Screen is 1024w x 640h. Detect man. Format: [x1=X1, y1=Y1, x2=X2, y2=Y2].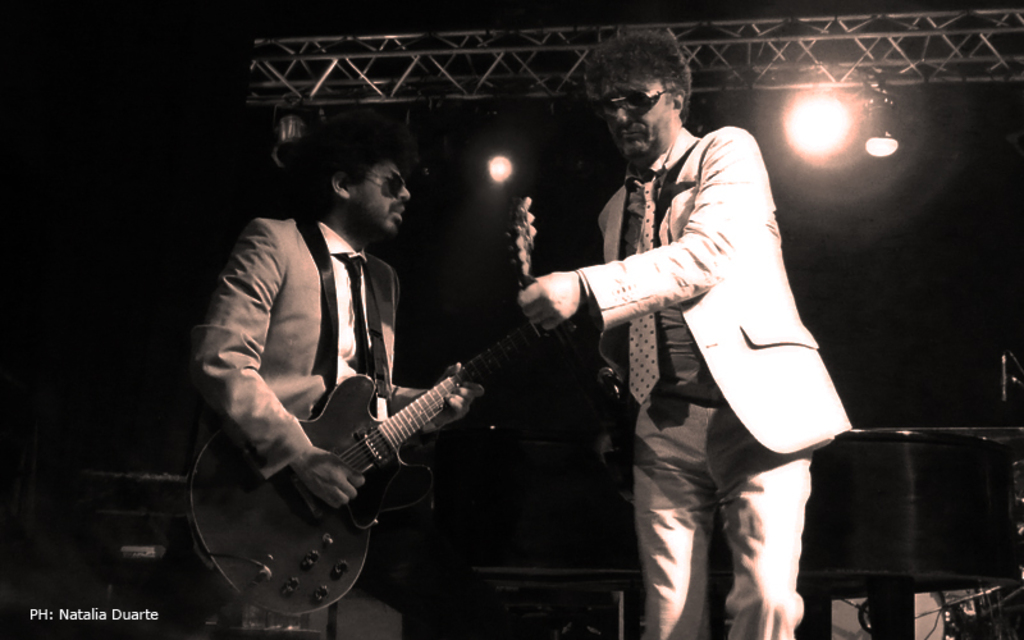
[x1=193, y1=124, x2=489, y2=639].
